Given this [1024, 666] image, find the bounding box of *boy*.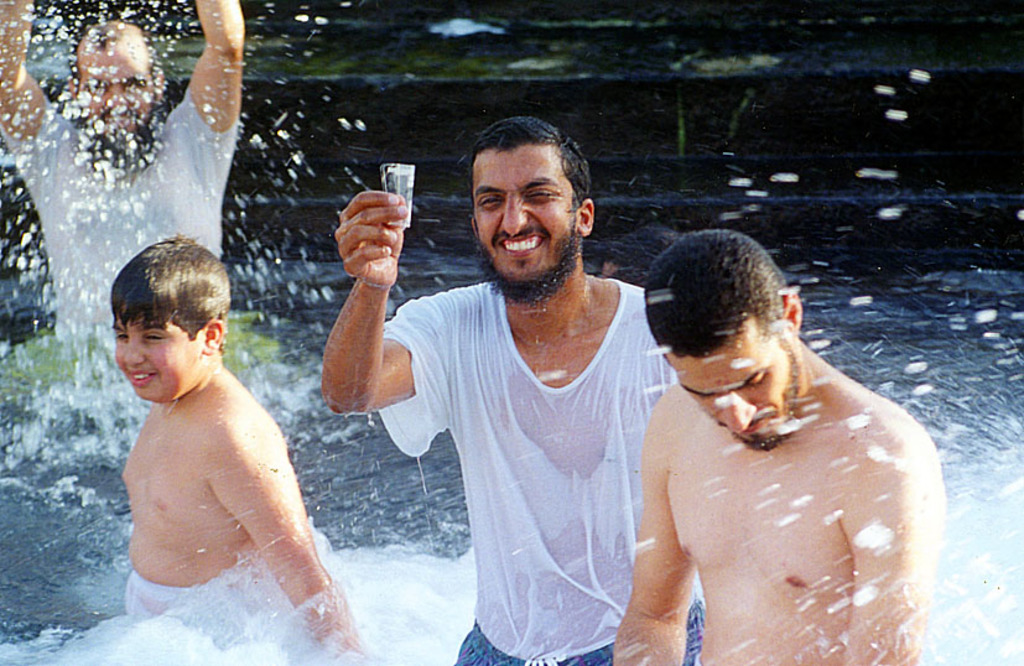
[x1=605, y1=233, x2=950, y2=665].
